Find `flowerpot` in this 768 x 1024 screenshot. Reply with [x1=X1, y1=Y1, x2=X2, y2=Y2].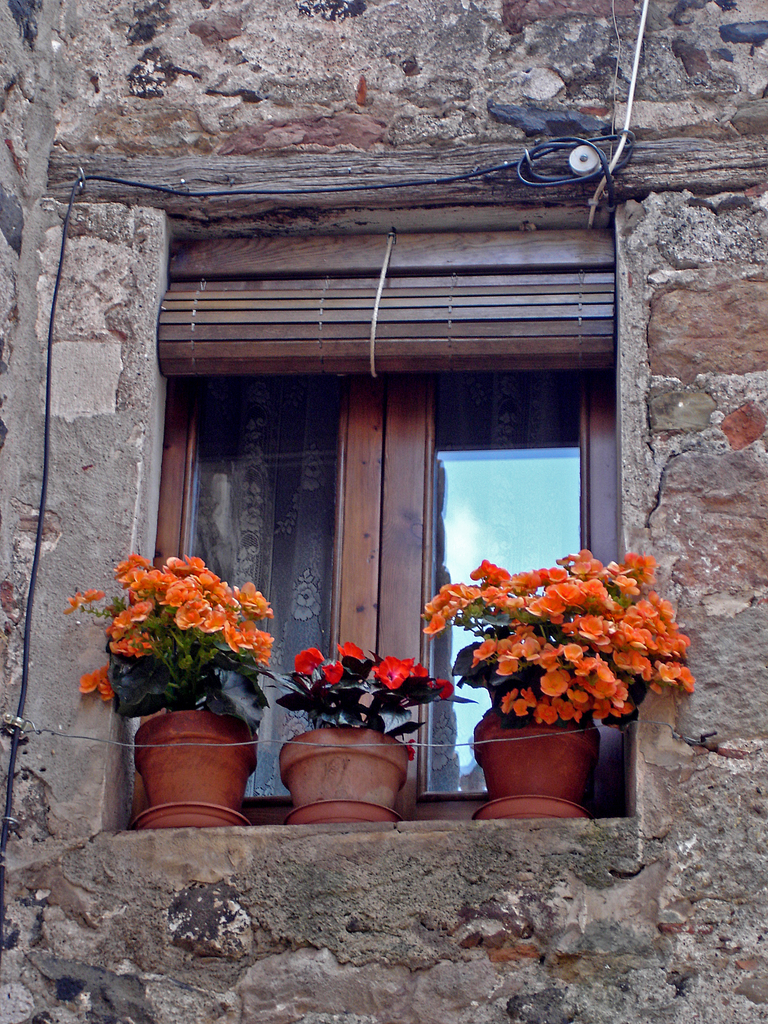
[x1=276, y1=724, x2=413, y2=829].
